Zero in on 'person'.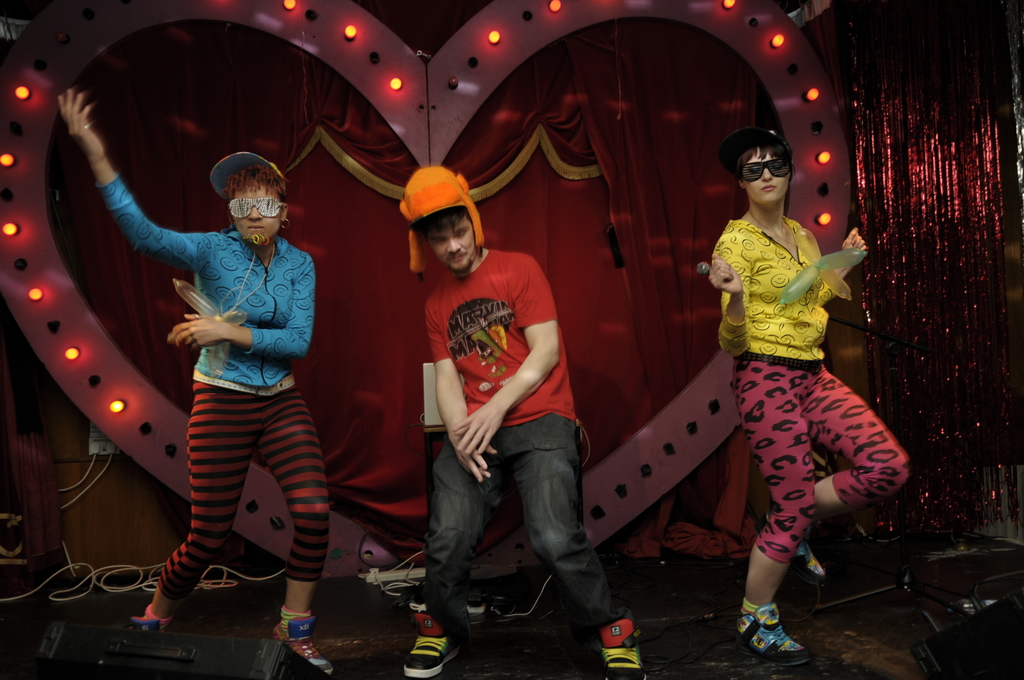
Zeroed in: <box>405,166,653,679</box>.
